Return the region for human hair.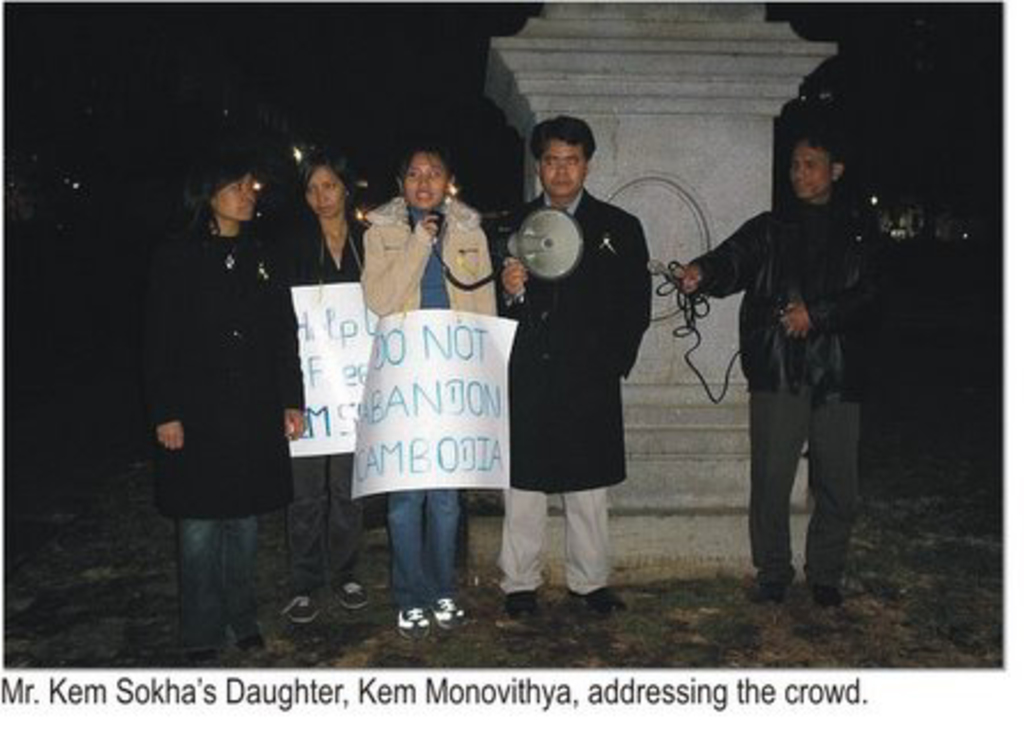
Rect(294, 152, 356, 200).
